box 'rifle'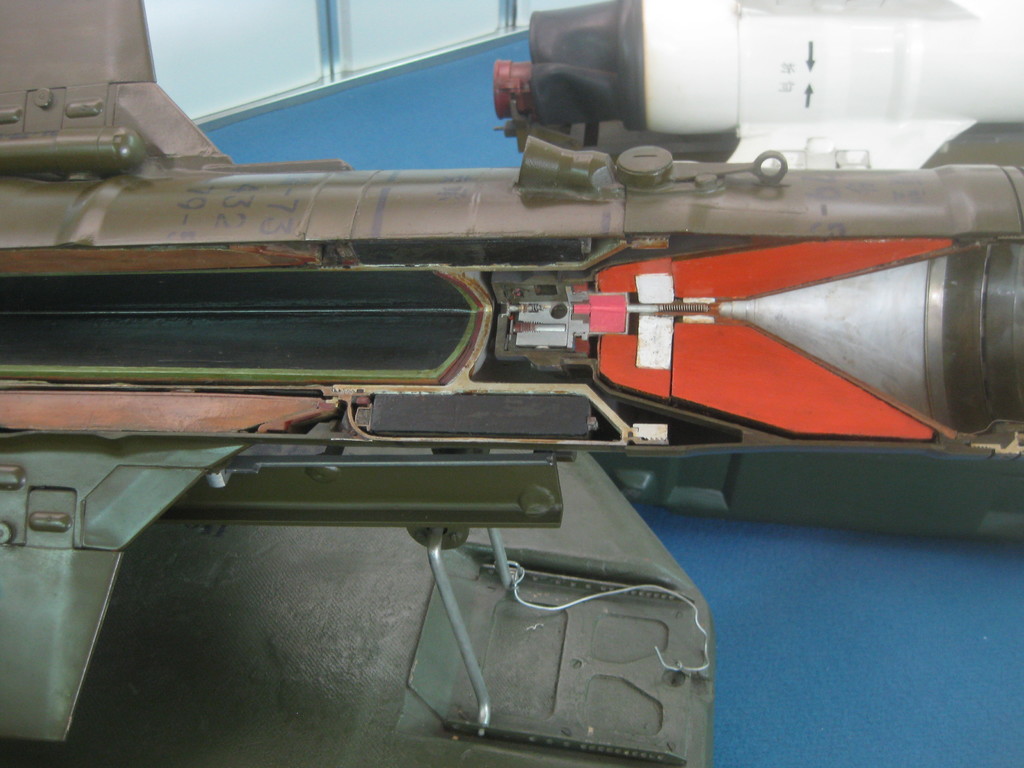
<box>0,0,1023,752</box>
